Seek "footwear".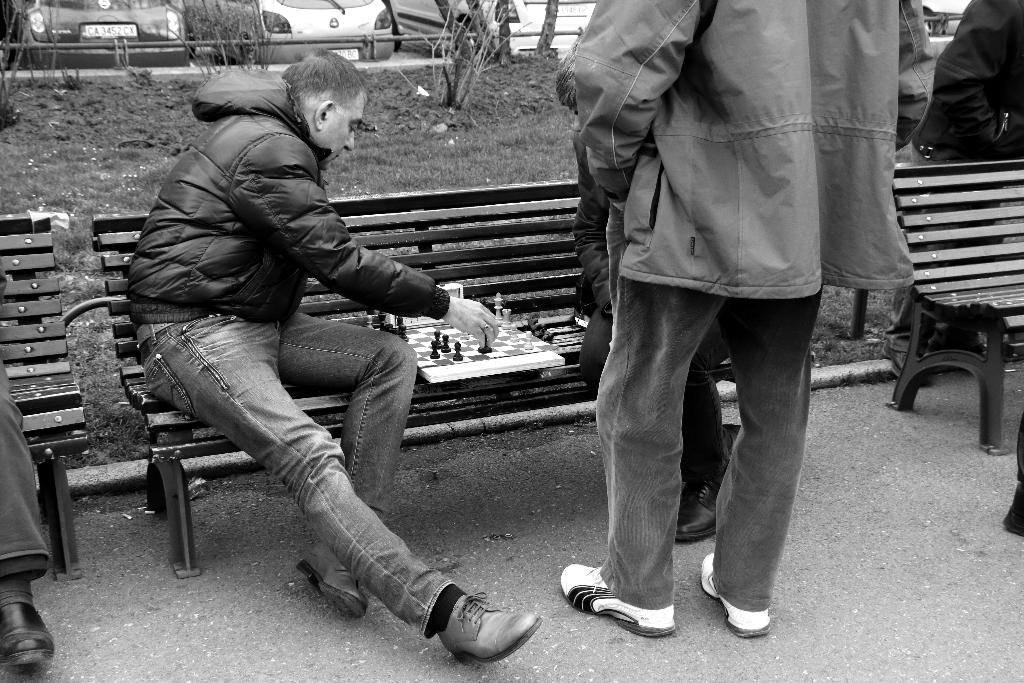
box(0, 600, 67, 664).
